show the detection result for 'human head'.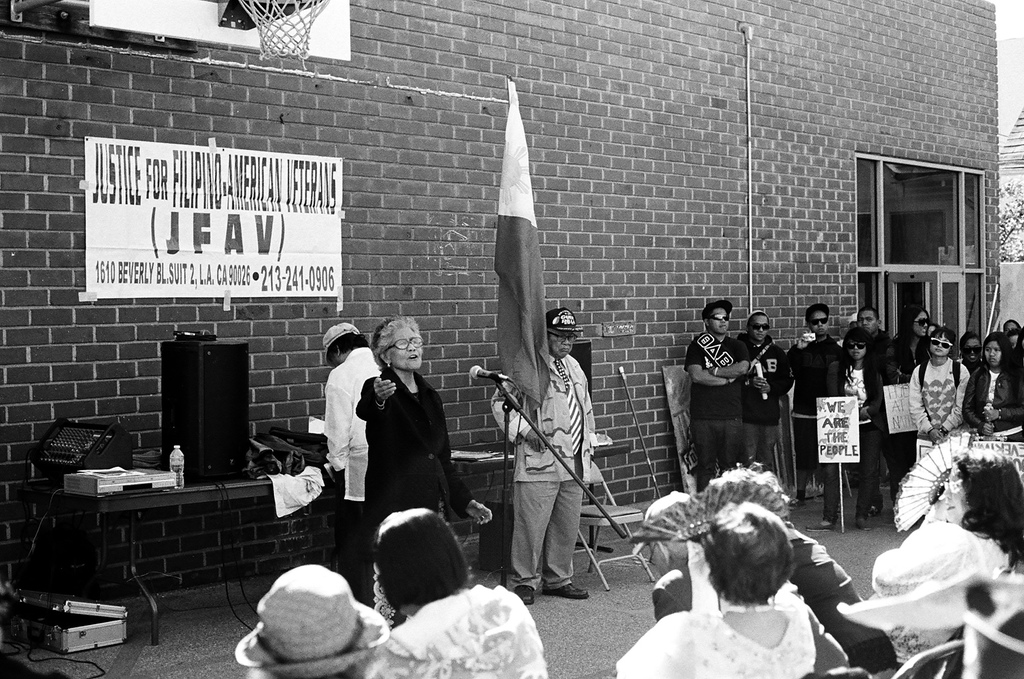
pyautogui.locateOnScreen(373, 316, 424, 373).
